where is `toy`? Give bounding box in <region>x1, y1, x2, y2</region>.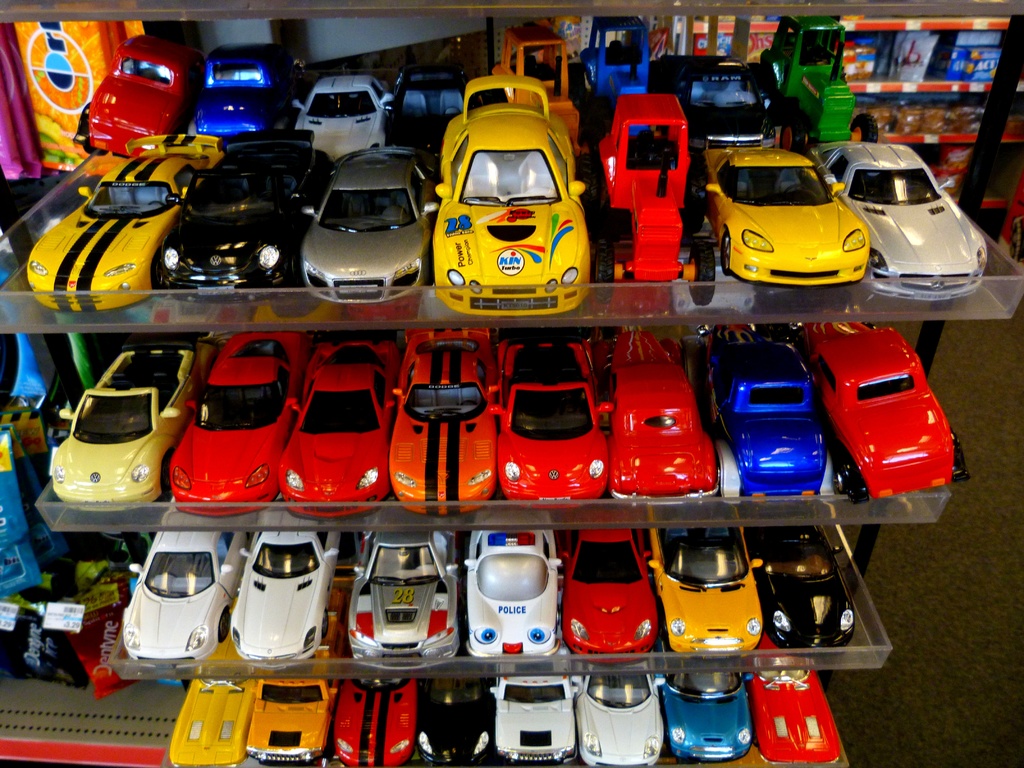
<region>294, 65, 396, 166</region>.
